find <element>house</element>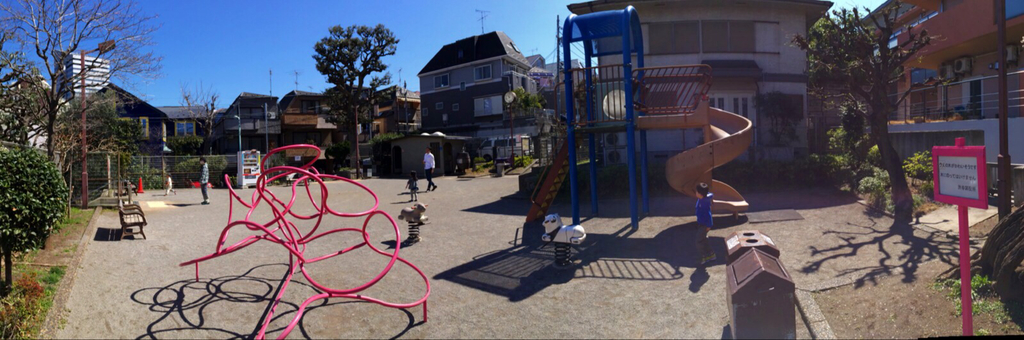
bbox=[68, 82, 209, 152]
